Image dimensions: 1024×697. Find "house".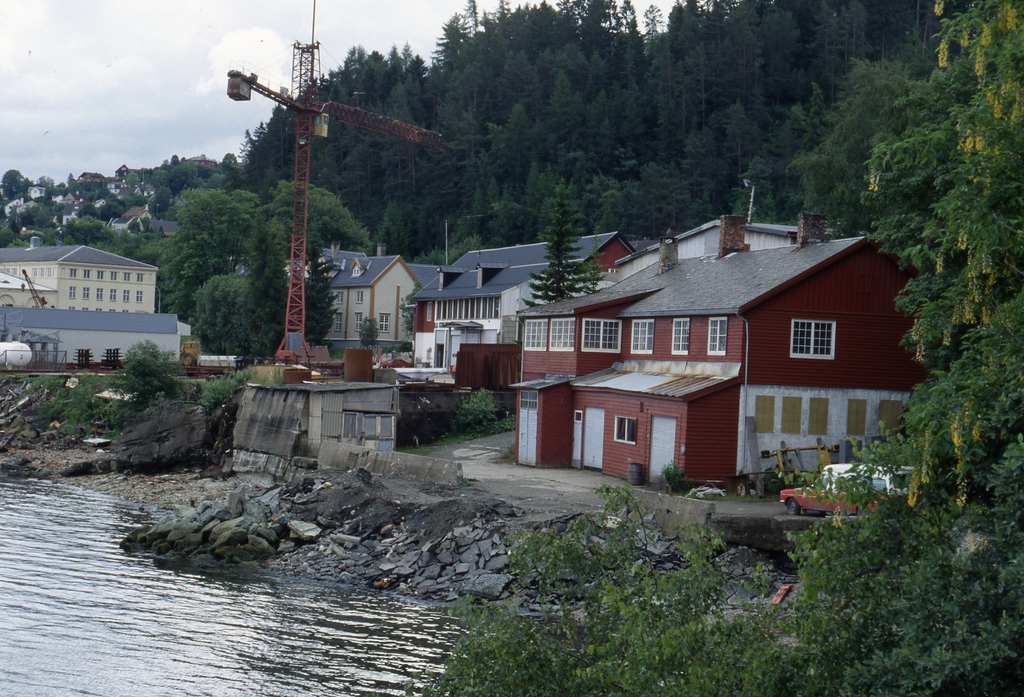
bbox=[539, 204, 917, 499].
